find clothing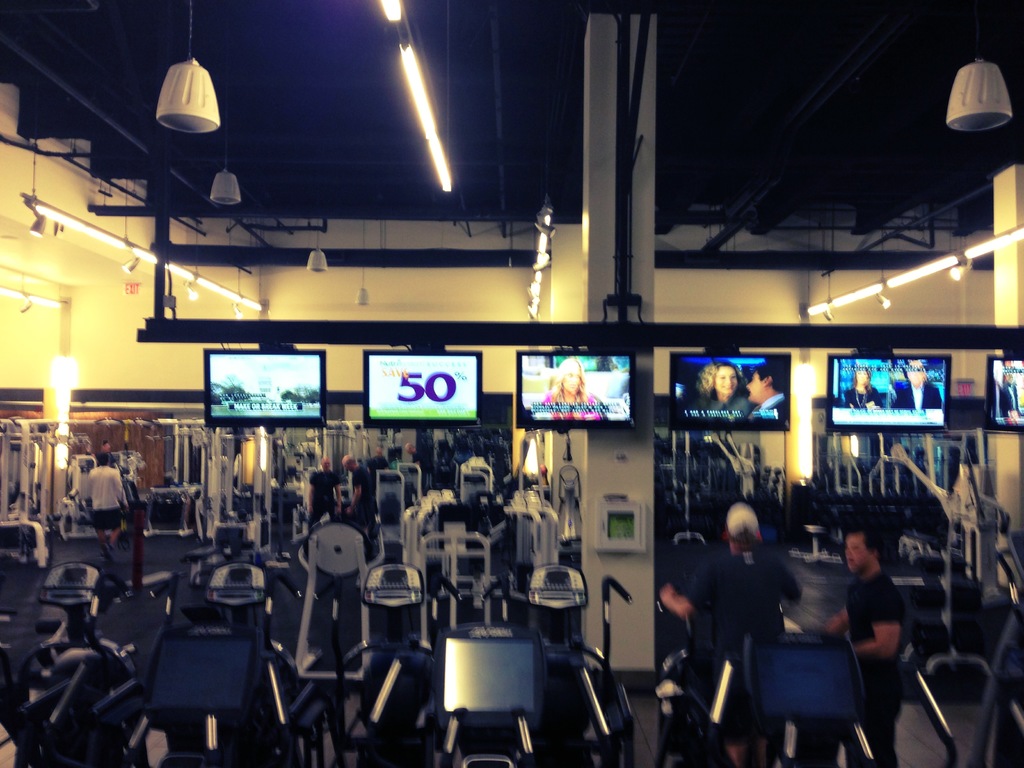
pyautogui.locateOnScreen(762, 392, 791, 418)
